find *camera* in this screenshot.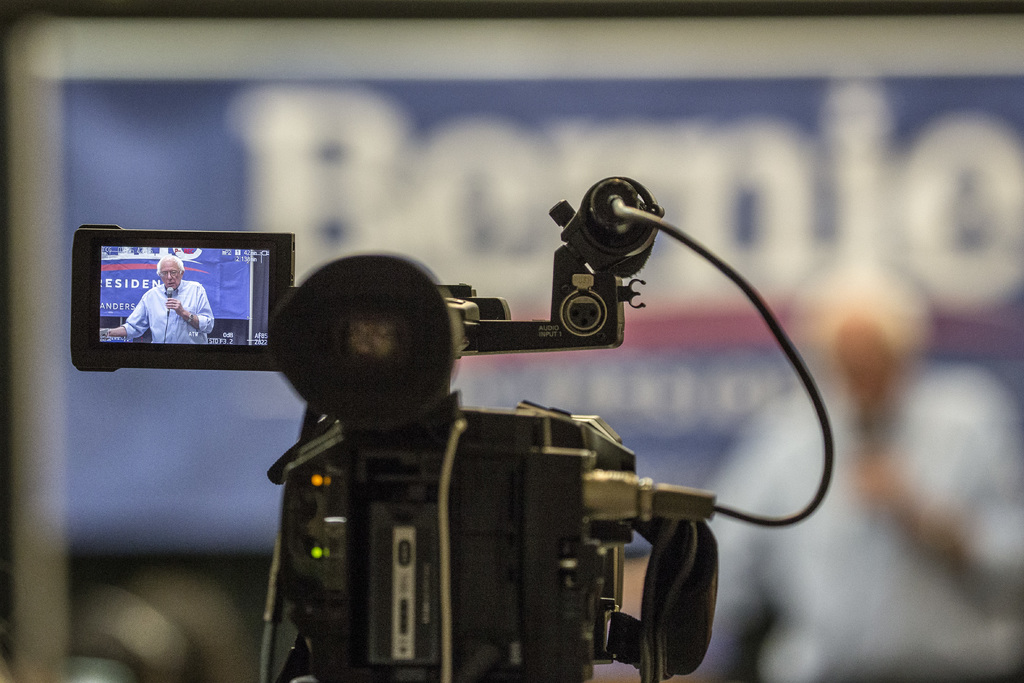
The bounding box for *camera* is region(70, 176, 836, 682).
